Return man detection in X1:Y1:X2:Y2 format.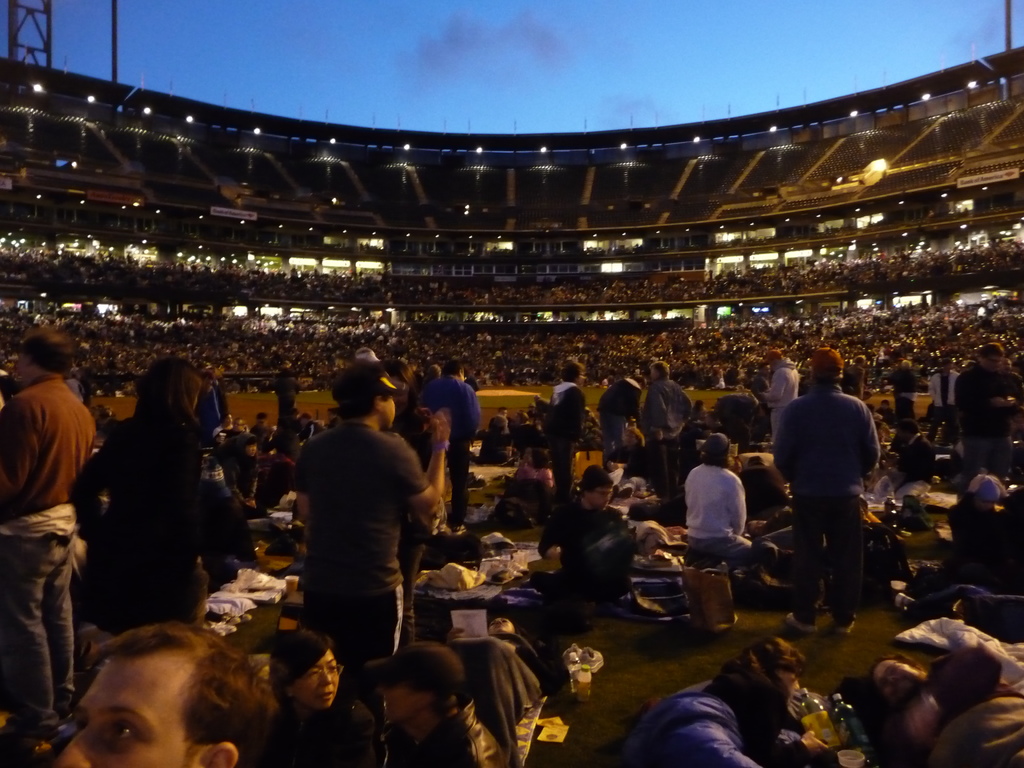
644:360:701:500.
